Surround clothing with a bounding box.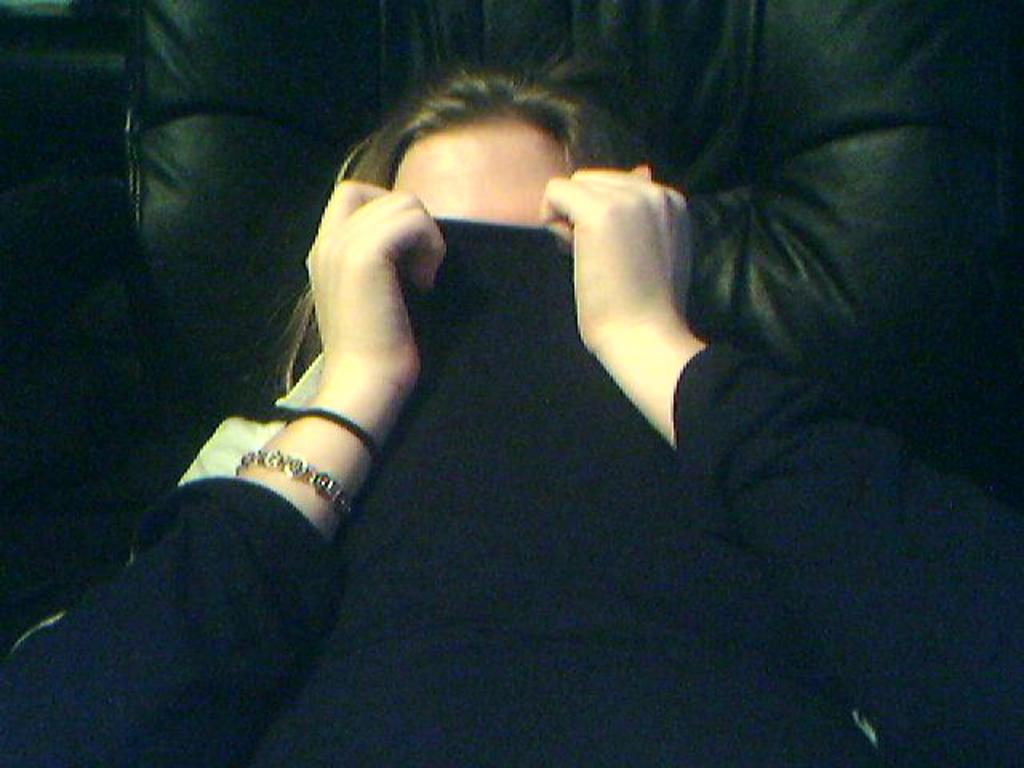
left=0, top=221, right=1022, bottom=766.
